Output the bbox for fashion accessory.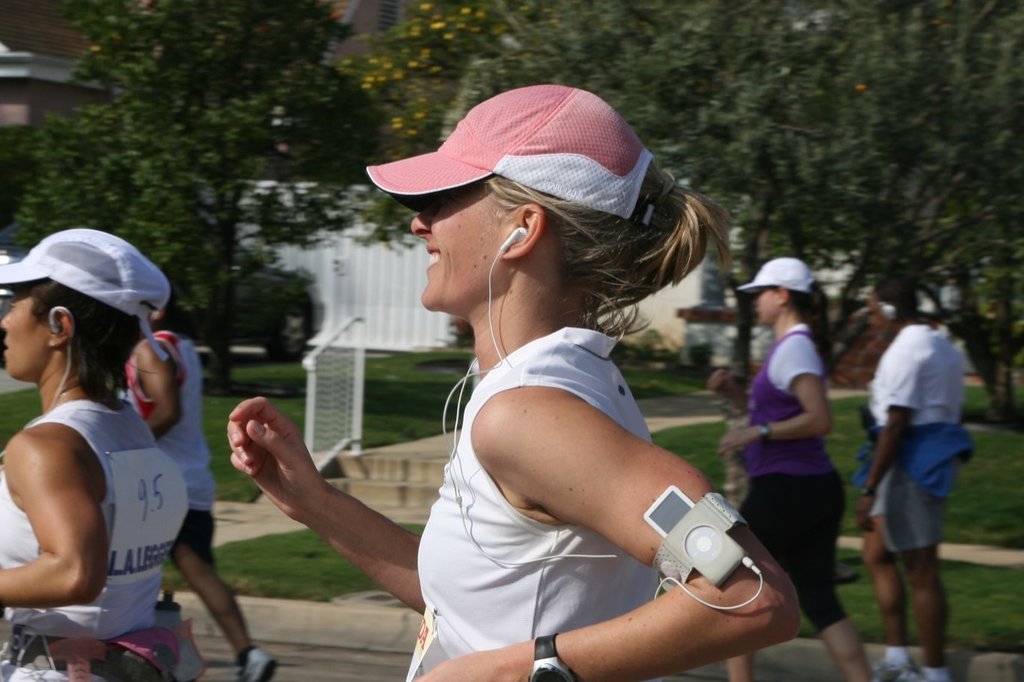
(534,639,582,681).
